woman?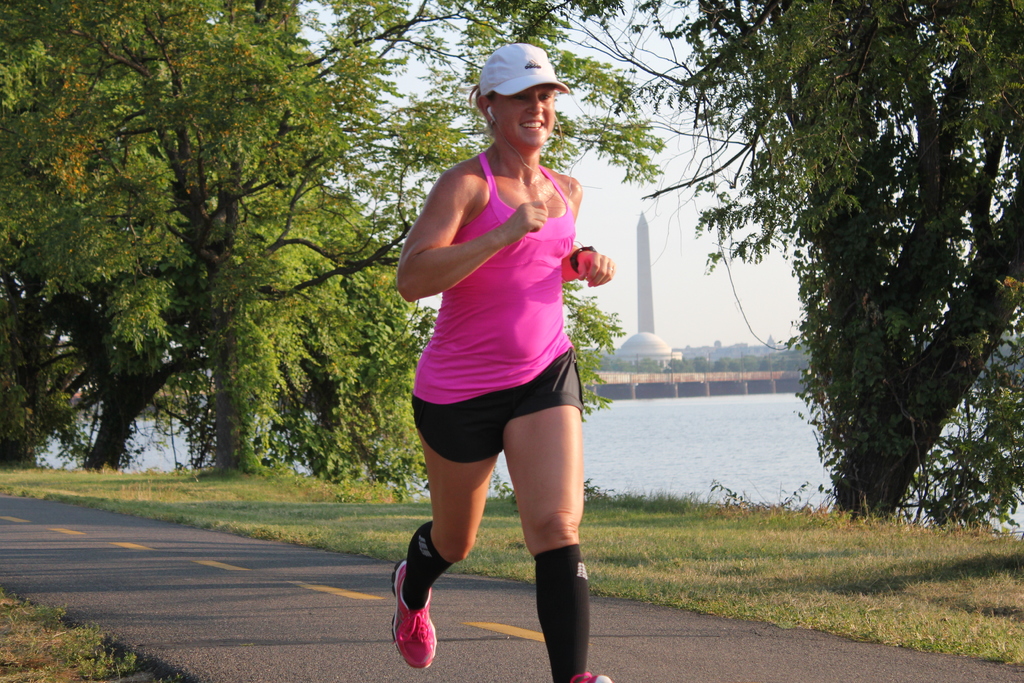
378,45,621,659
